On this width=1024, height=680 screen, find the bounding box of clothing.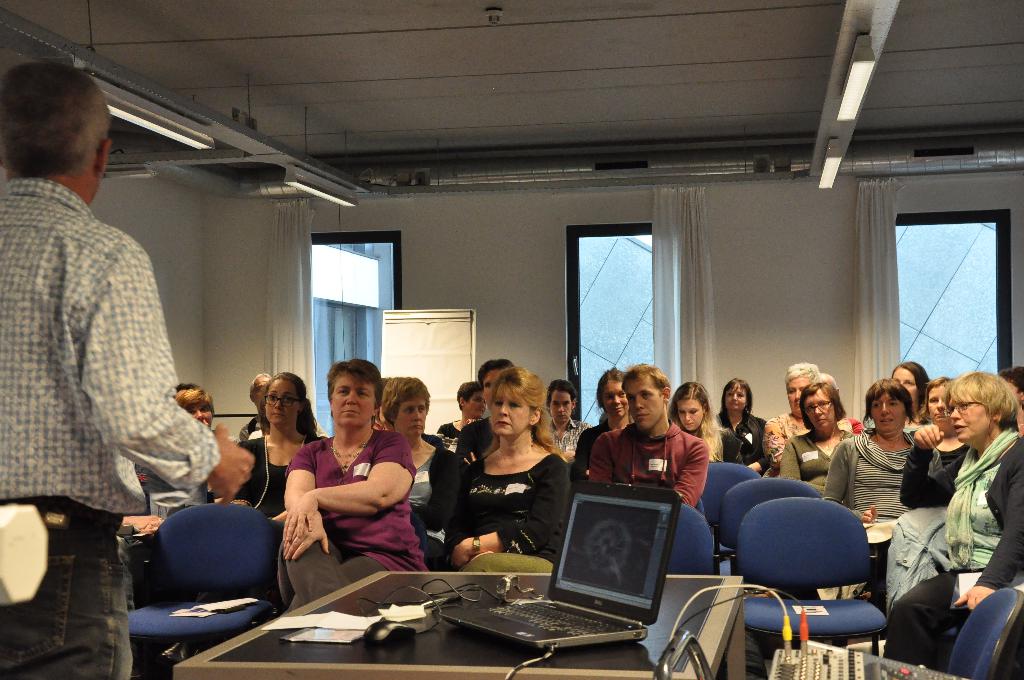
Bounding box: BBox(0, 175, 212, 679).
